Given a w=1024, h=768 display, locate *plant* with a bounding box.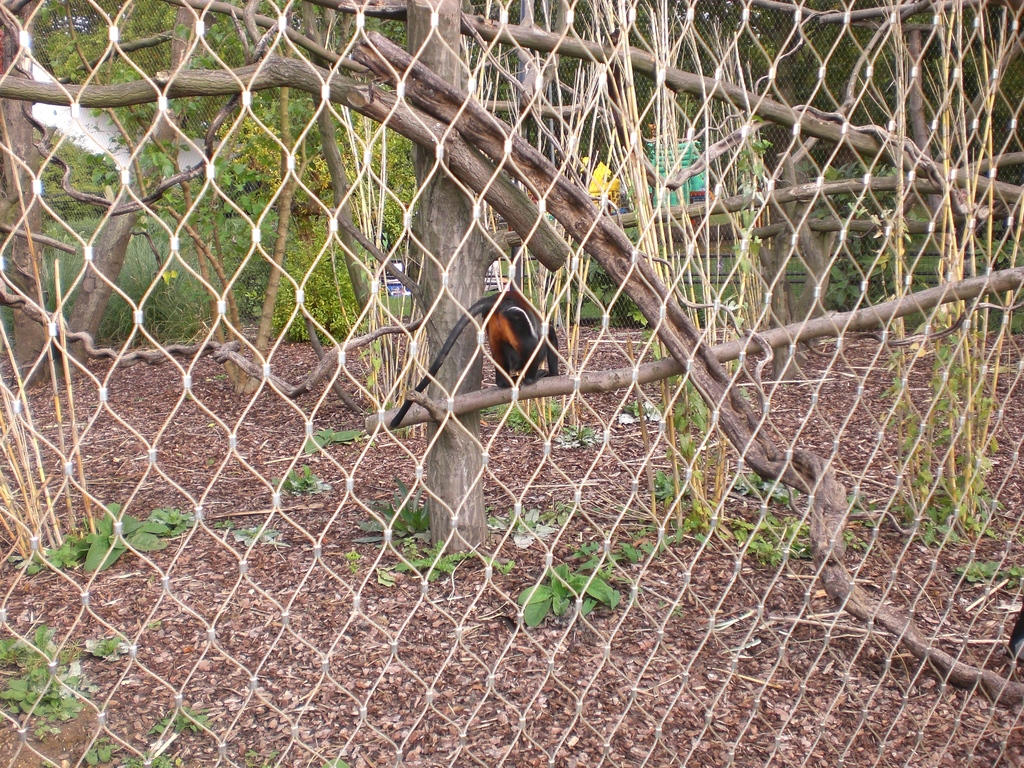
Located: box=[120, 751, 175, 767].
